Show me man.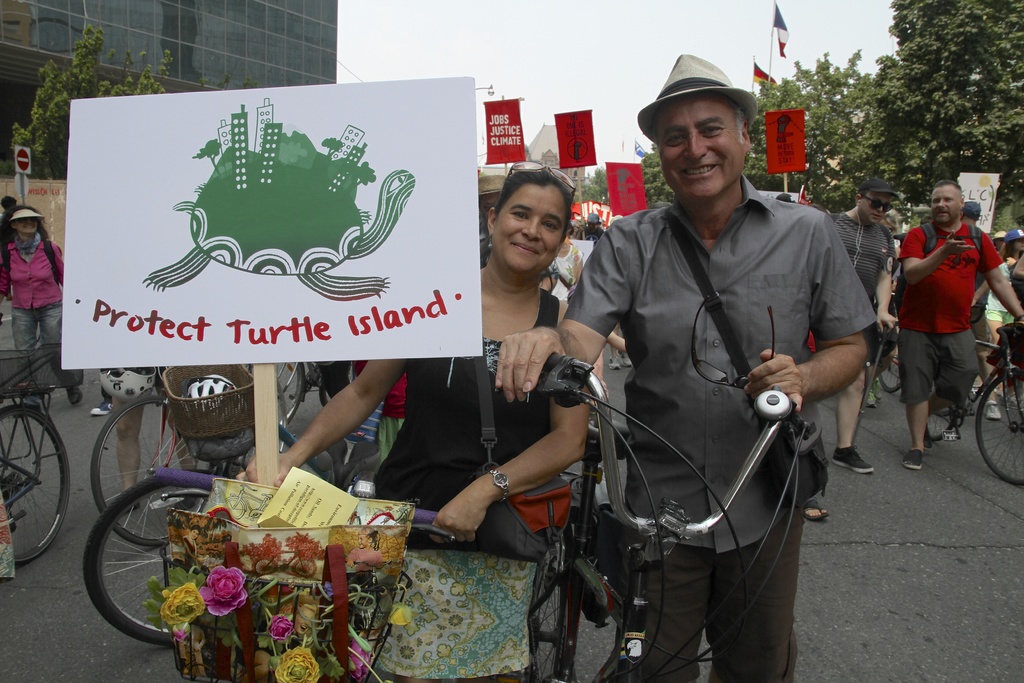
man is here: x1=898 y1=180 x2=1023 y2=470.
